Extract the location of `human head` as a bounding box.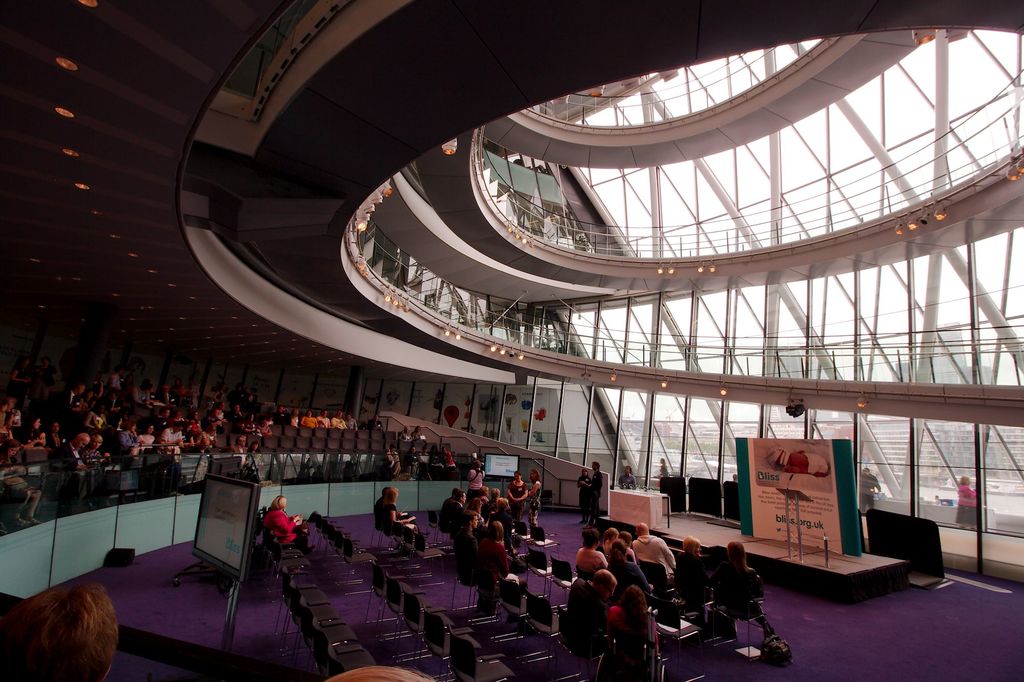
crop(472, 497, 481, 507).
